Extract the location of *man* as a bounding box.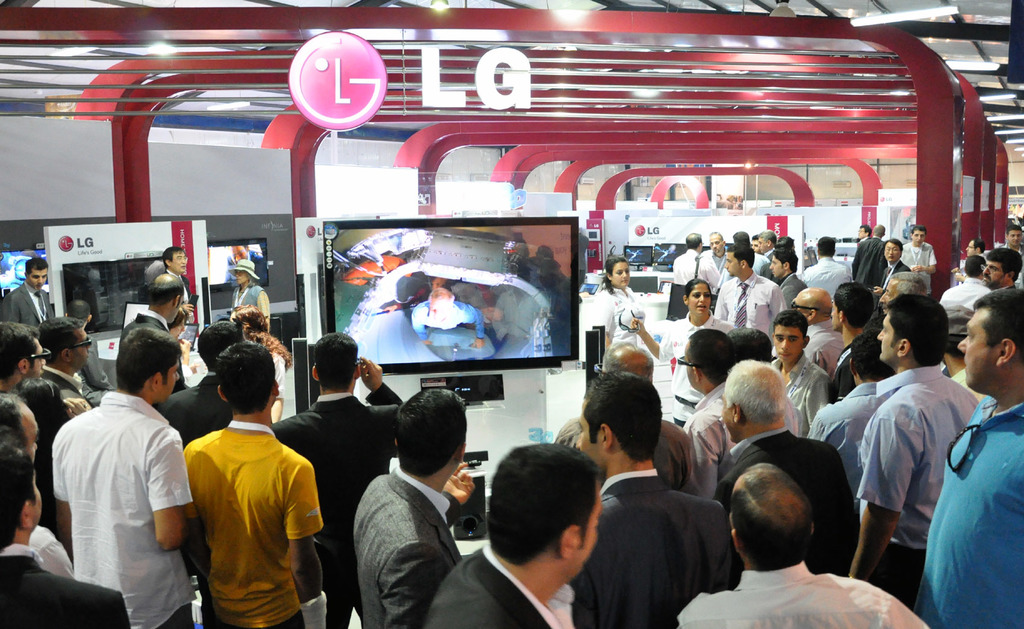
708, 252, 789, 339.
